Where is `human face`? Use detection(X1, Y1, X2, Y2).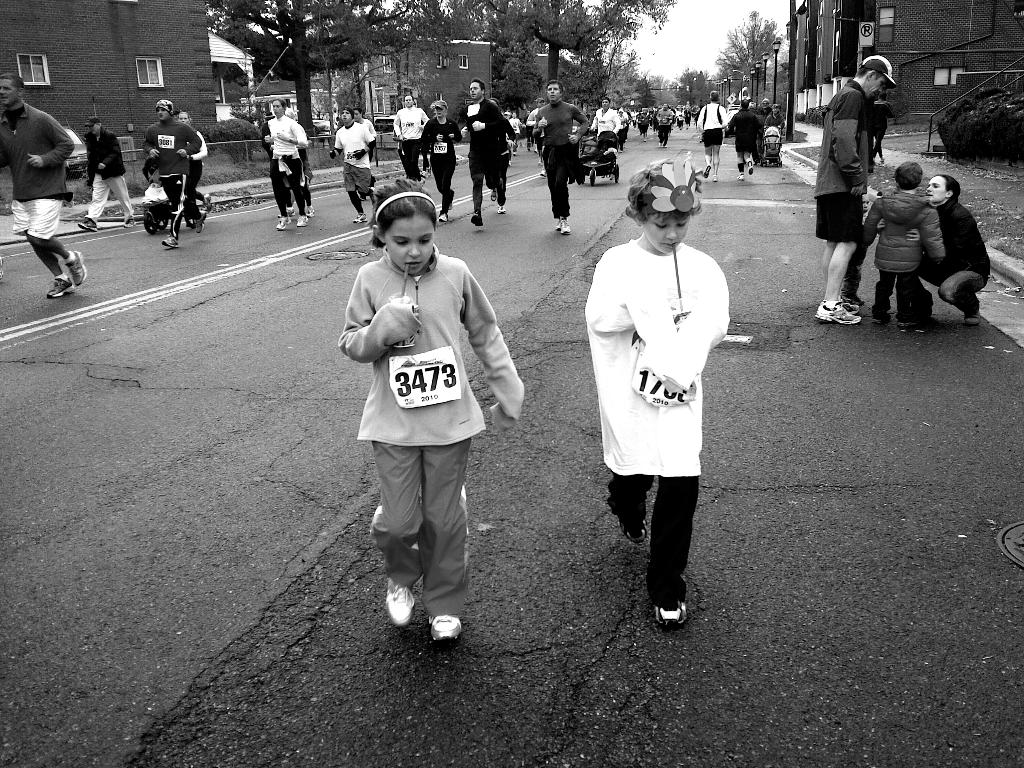
detection(337, 109, 351, 124).
